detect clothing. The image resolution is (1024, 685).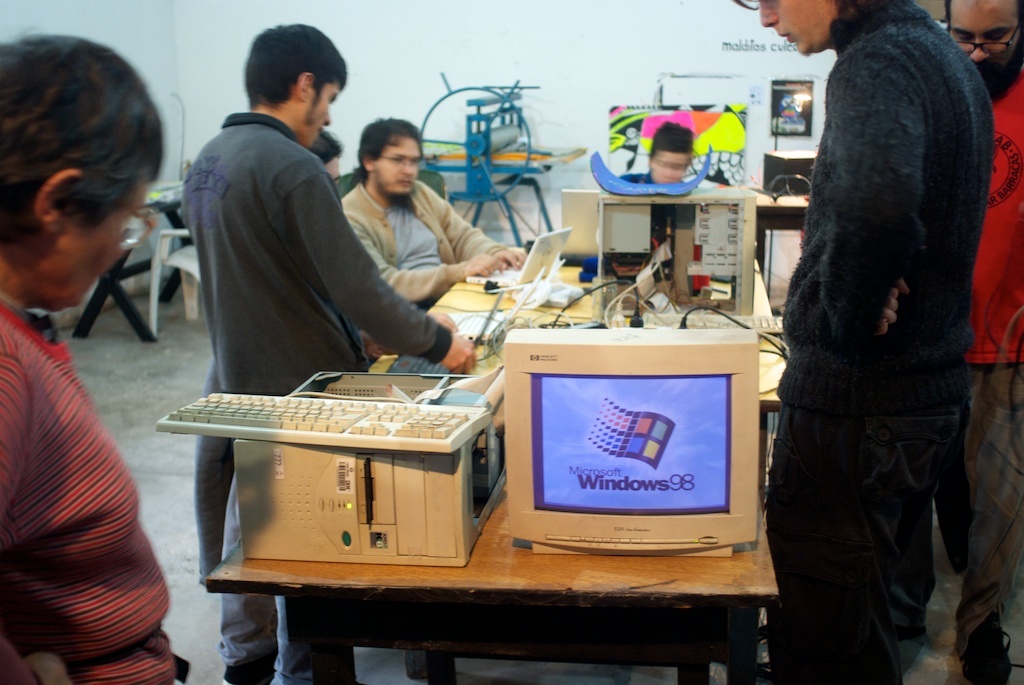
BBox(0, 297, 176, 684).
